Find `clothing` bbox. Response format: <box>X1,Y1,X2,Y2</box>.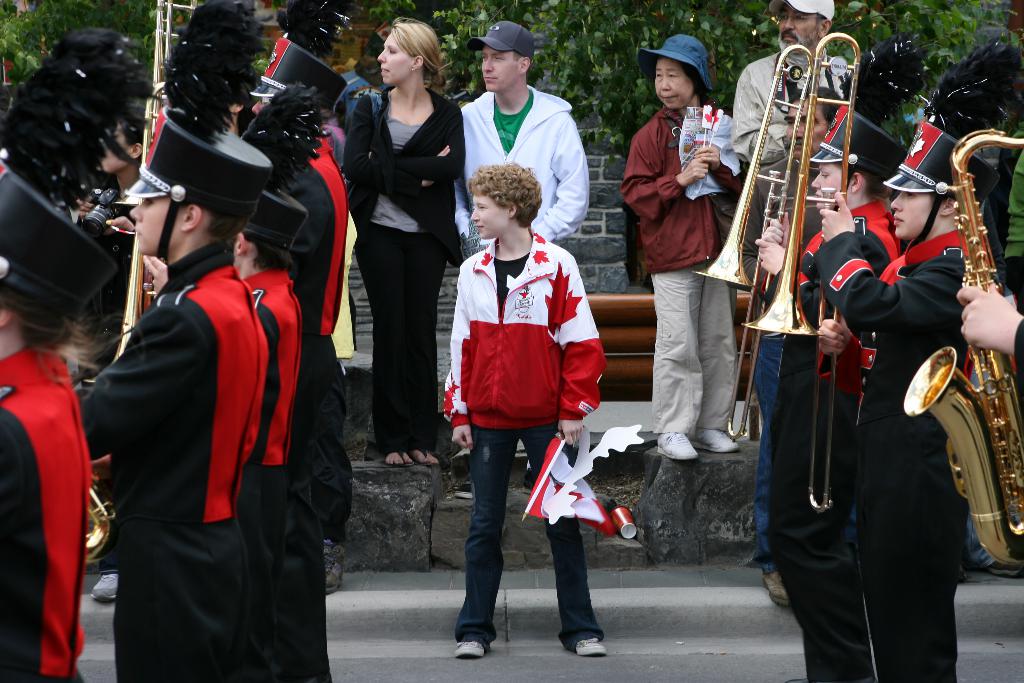
<box>1012,317,1023,362</box>.
